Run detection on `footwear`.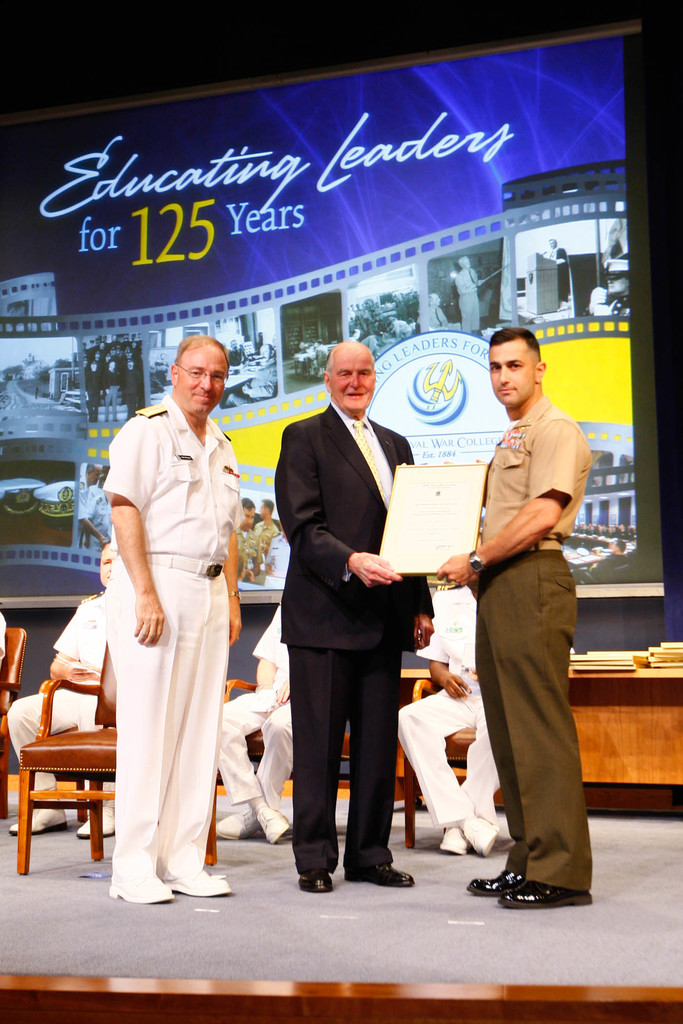
Result: {"left": 509, "top": 882, "right": 599, "bottom": 907}.
